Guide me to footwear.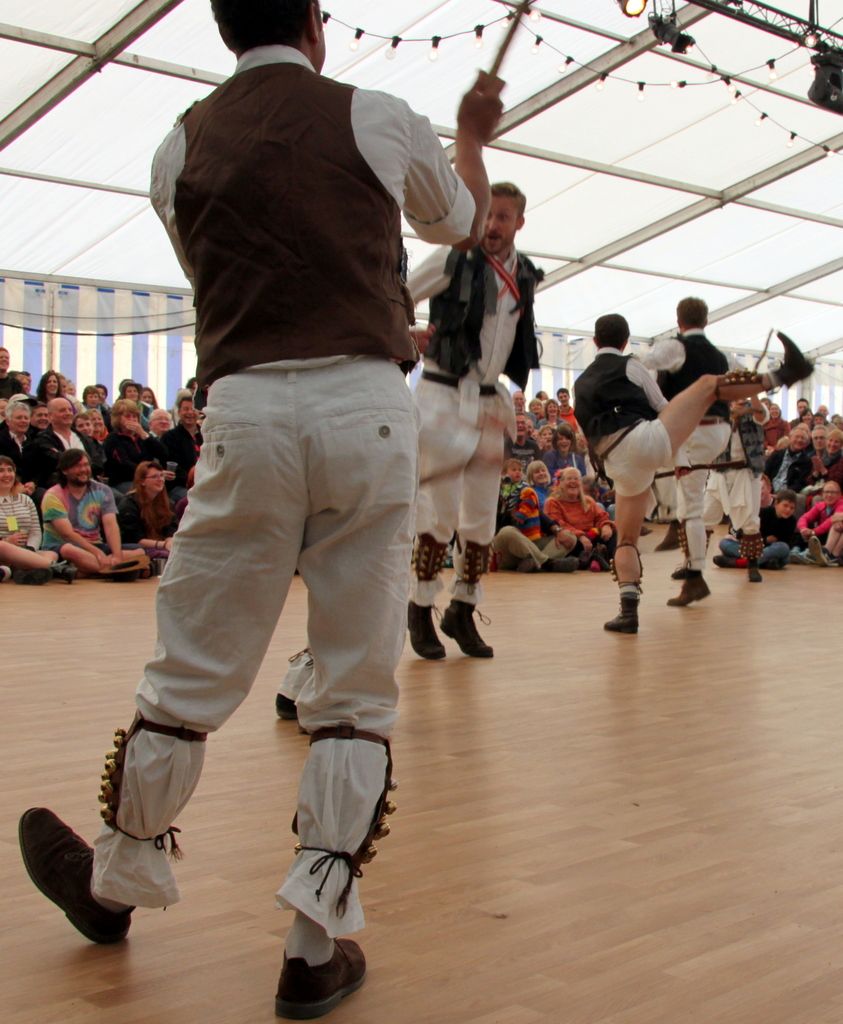
Guidance: <region>749, 561, 763, 588</region>.
